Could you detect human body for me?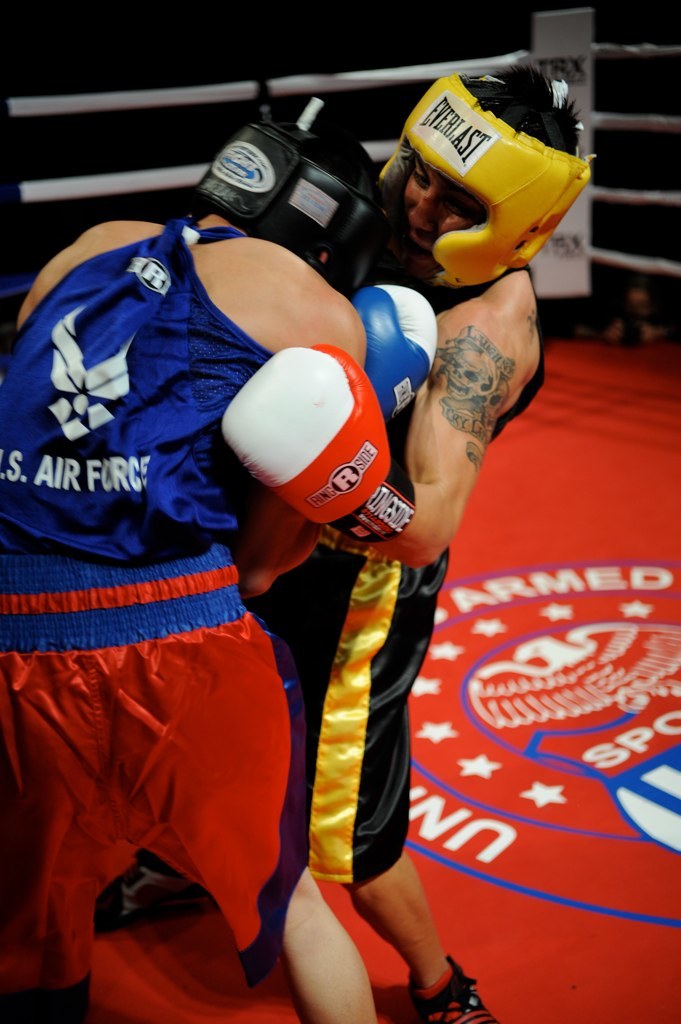
Detection result: crop(604, 311, 669, 345).
